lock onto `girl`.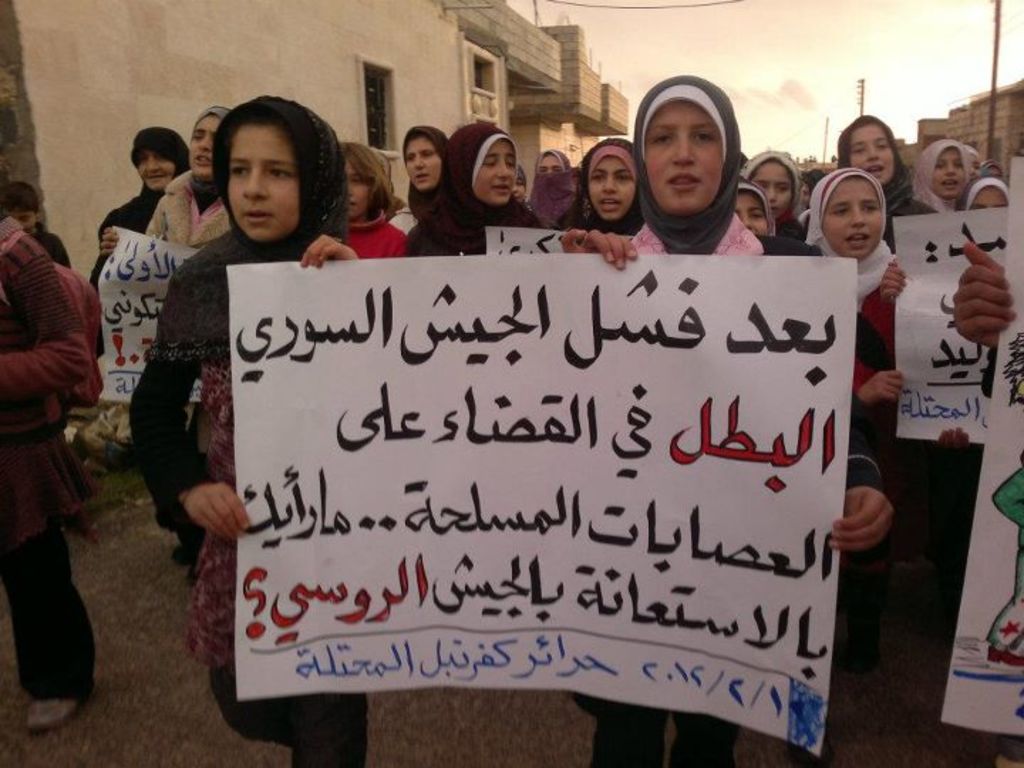
Locked: (562, 68, 899, 767).
